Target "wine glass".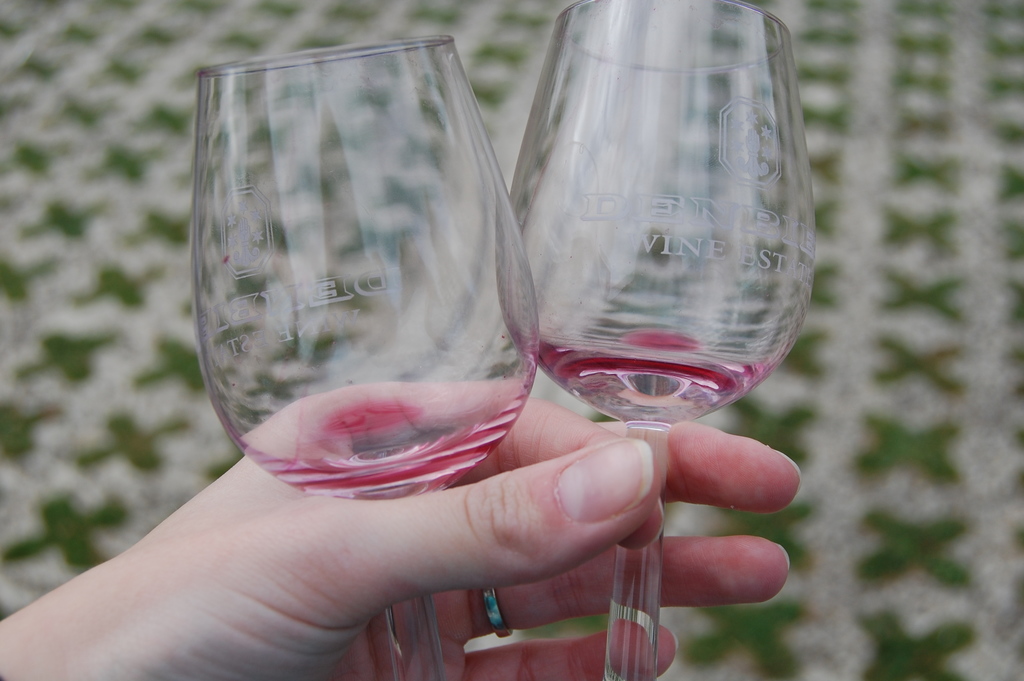
Target region: l=500, t=0, r=819, b=680.
